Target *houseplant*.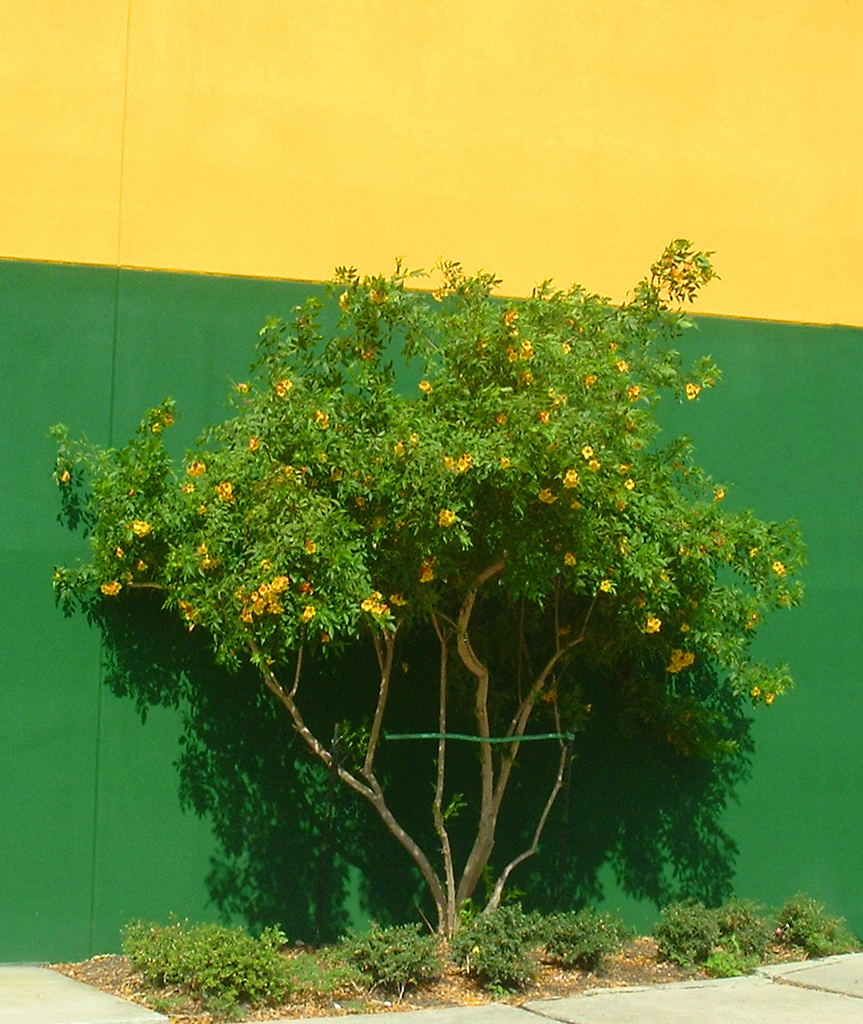
Target region: [x1=46, y1=234, x2=810, y2=1022].
